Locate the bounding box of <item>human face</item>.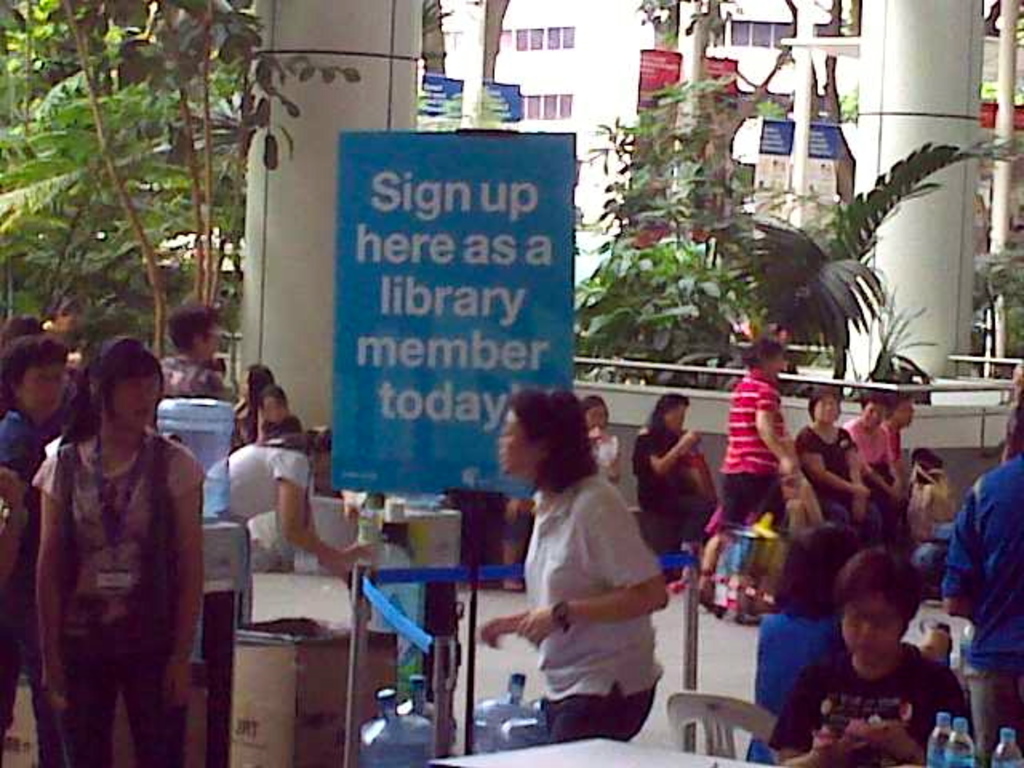
Bounding box: x1=811 y1=395 x2=840 y2=424.
